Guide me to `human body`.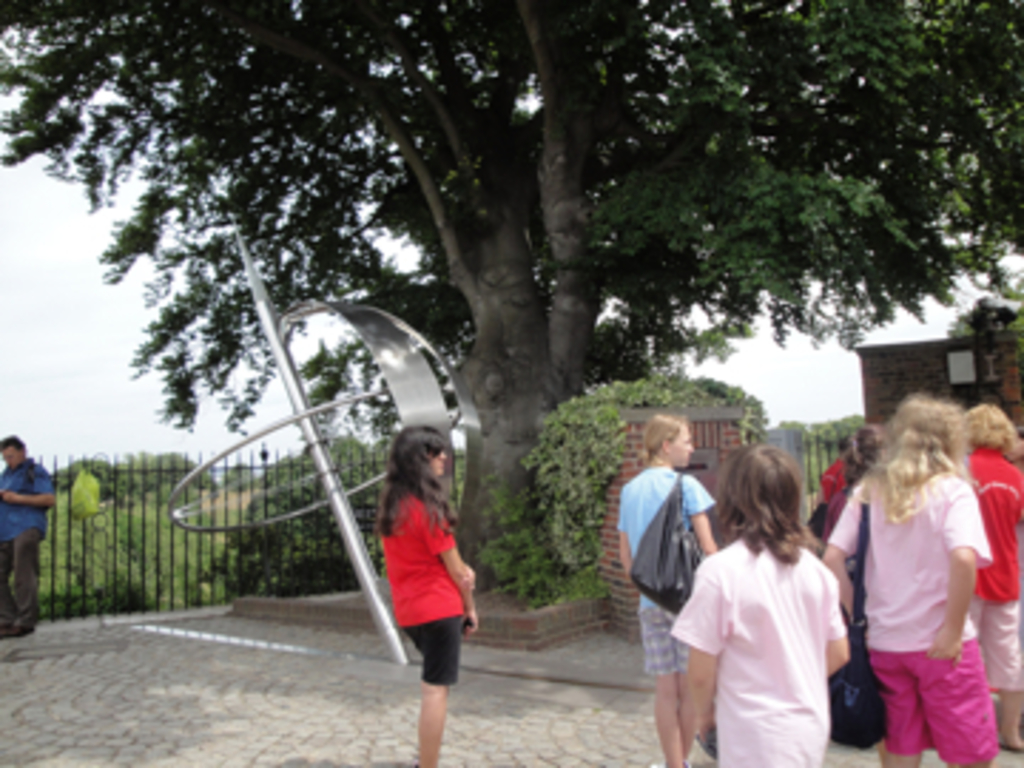
Guidance: <region>833, 390, 1001, 767</region>.
